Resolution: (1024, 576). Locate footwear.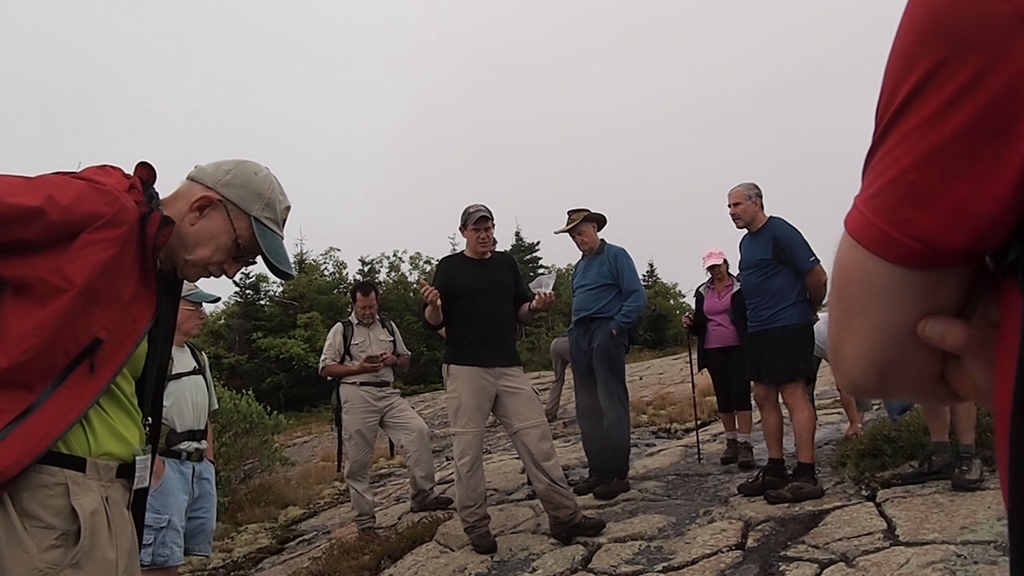
left=897, top=449, right=953, bottom=489.
